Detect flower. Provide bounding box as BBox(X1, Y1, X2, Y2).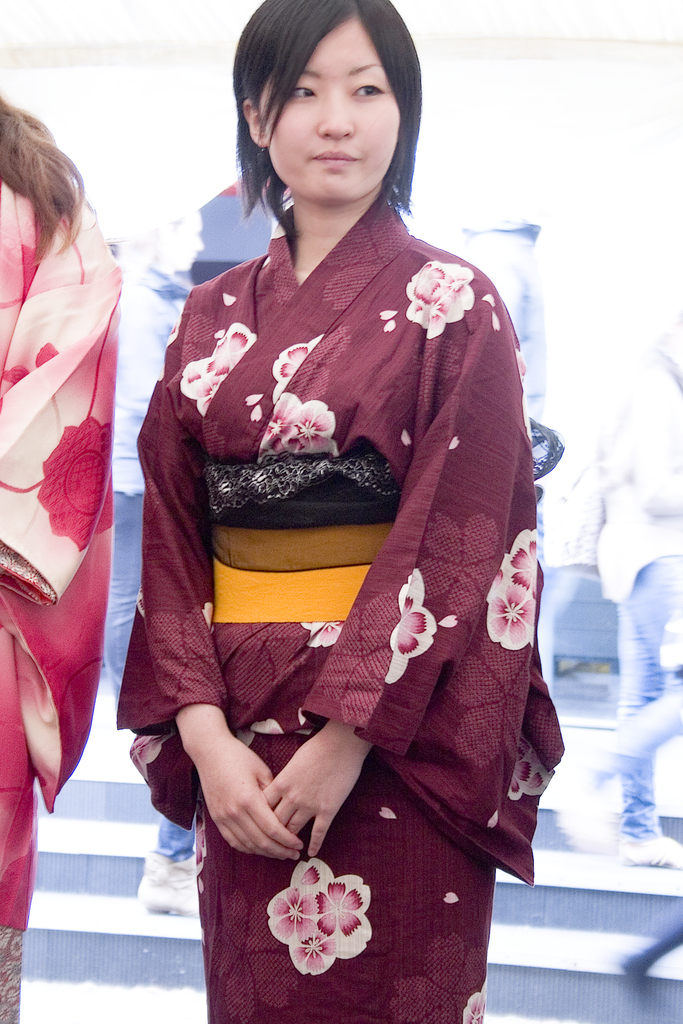
BBox(129, 730, 168, 784).
